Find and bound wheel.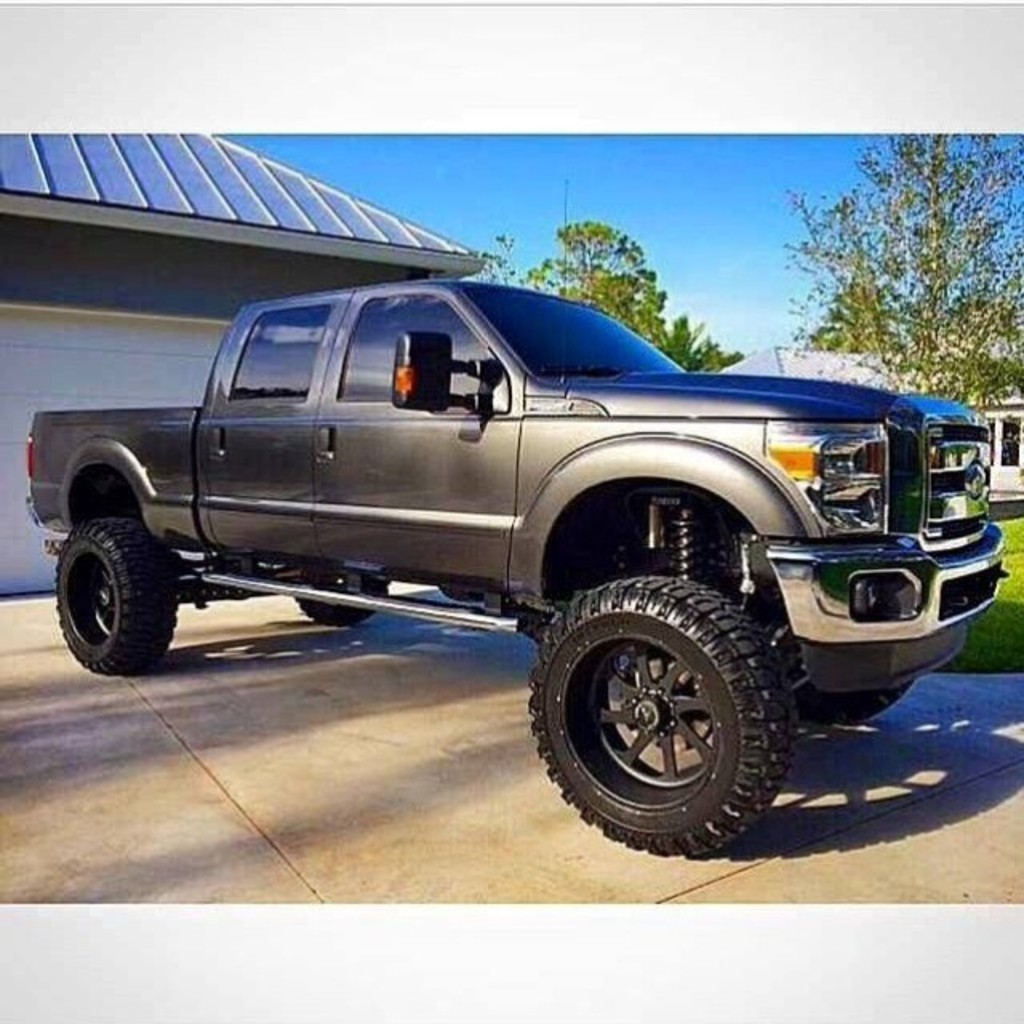
Bound: l=794, t=680, r=917, b=722.
